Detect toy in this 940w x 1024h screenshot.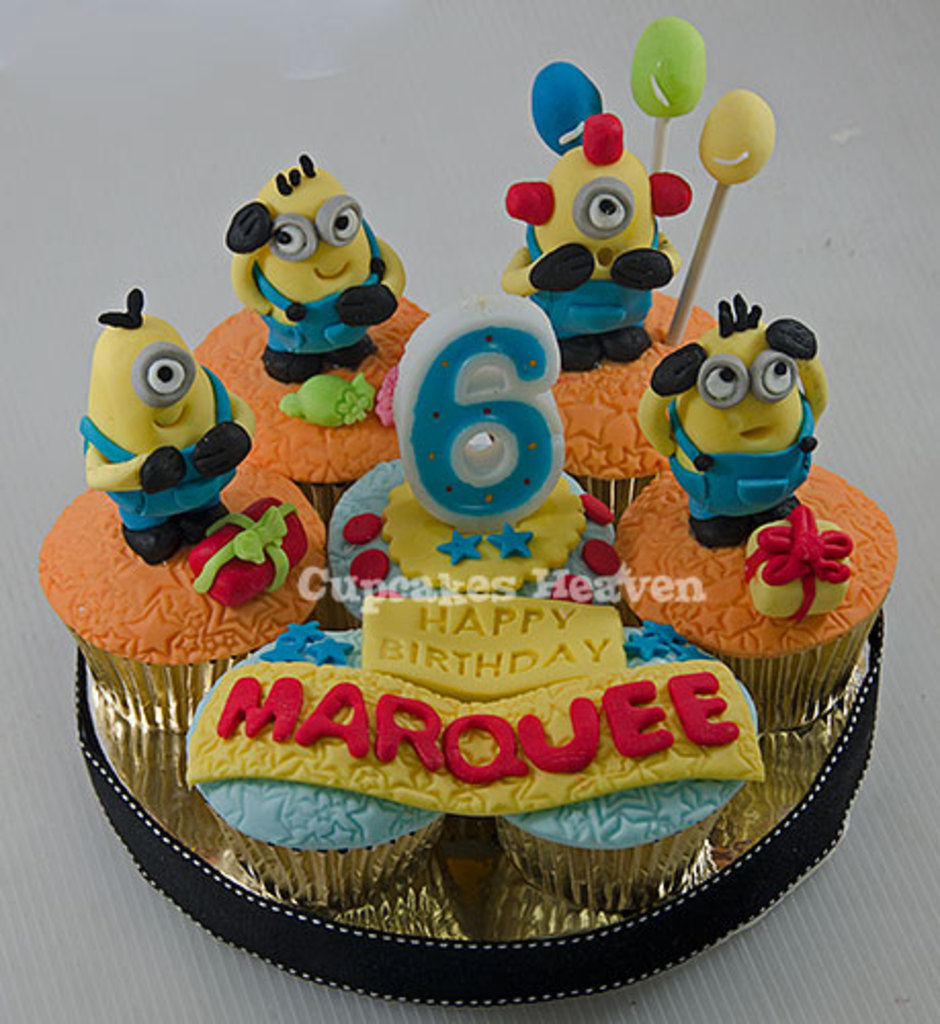
Detection: left=82, top=287, right=260, bottom=586.
